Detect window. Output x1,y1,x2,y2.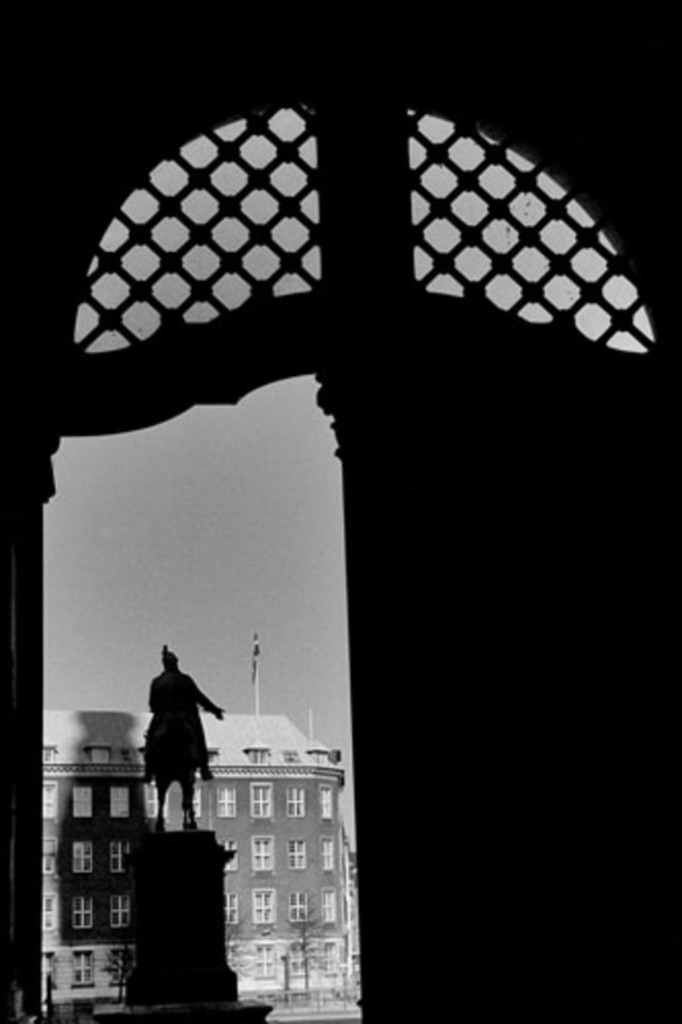
226,892,239,929.
